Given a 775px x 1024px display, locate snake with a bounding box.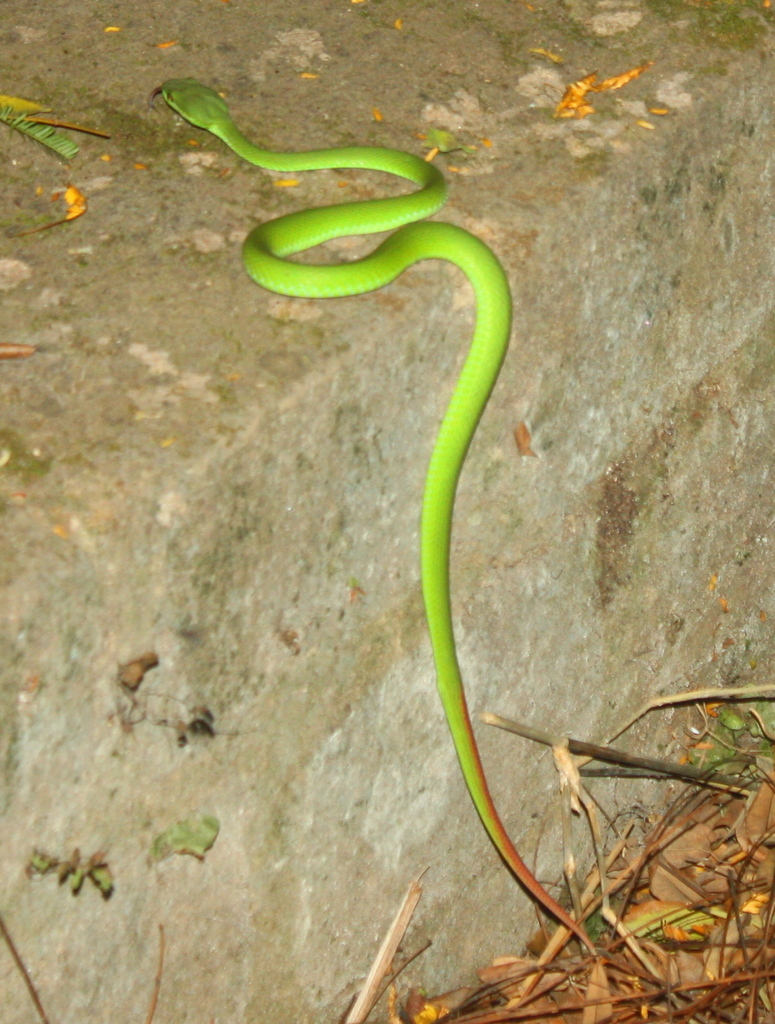
Located: select_region(149, 81, 594, 960).
